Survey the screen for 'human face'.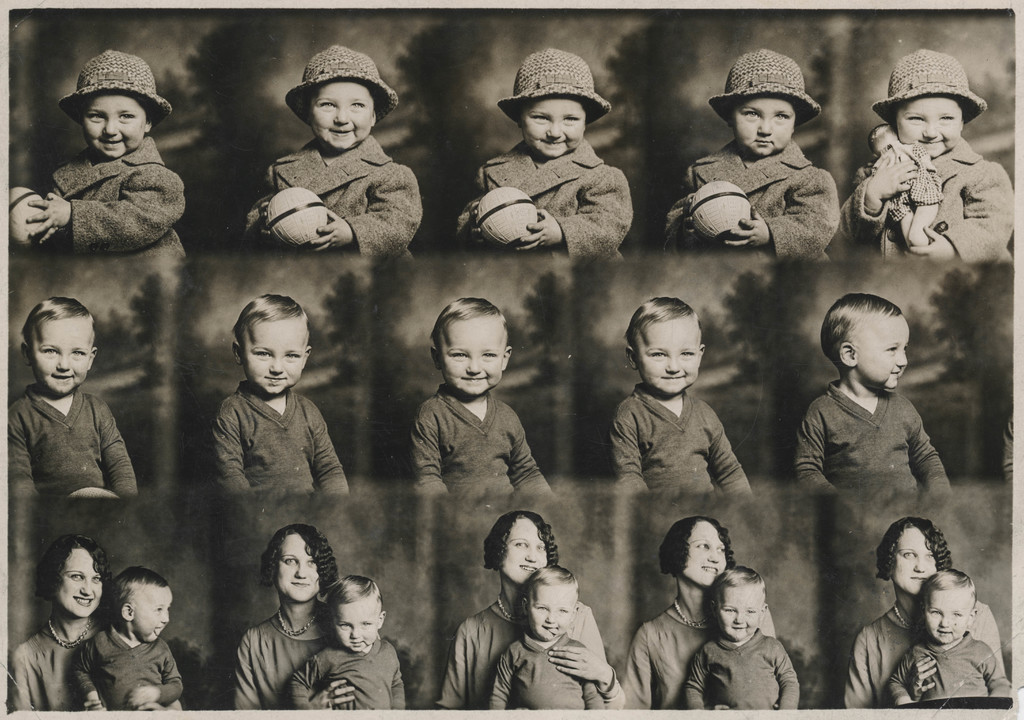
Survey found: <box>532,589,569,639</box>.
